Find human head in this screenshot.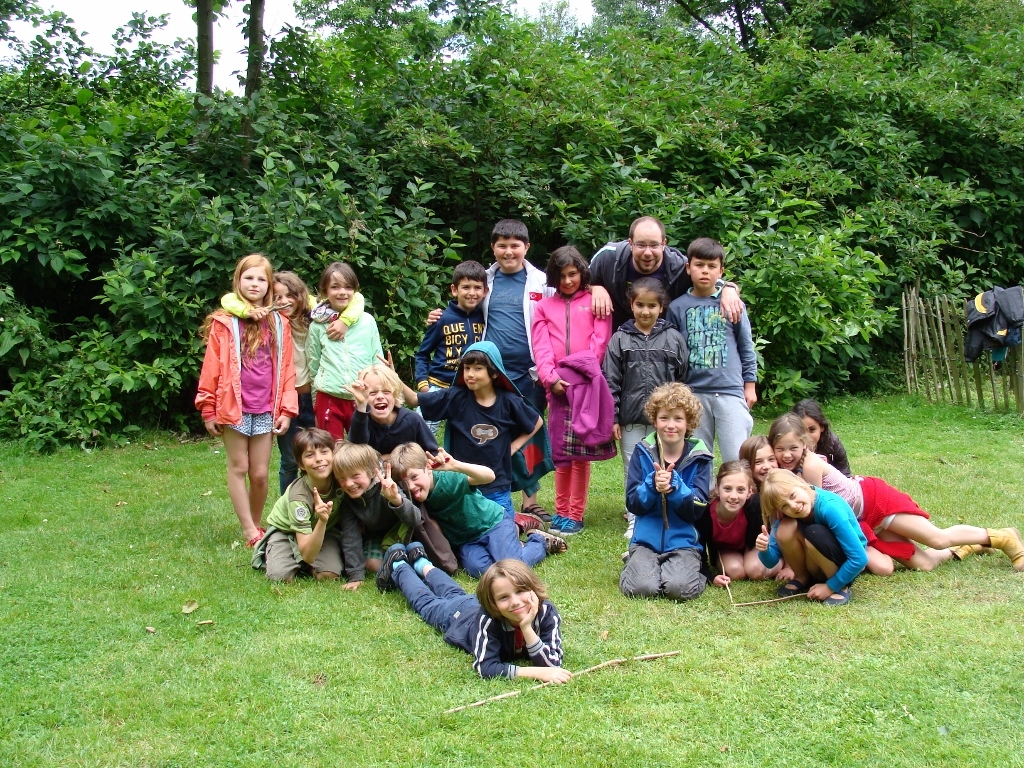
The bounding box for human head is (448, 263, 489, 308).
